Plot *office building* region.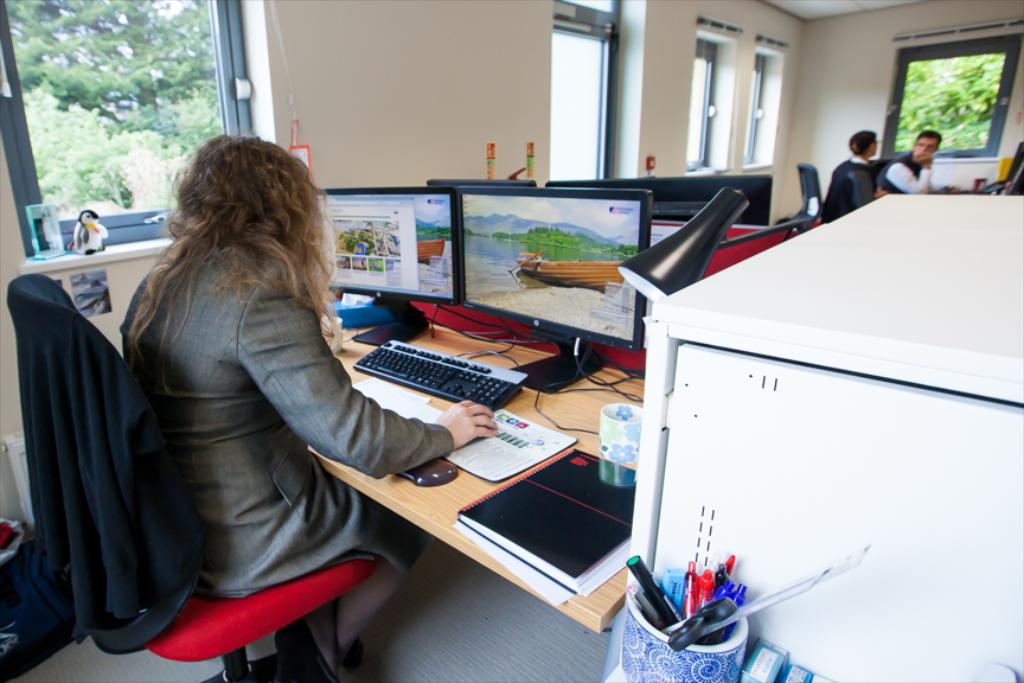
Plotted at (0, 0, 1023, 682).
